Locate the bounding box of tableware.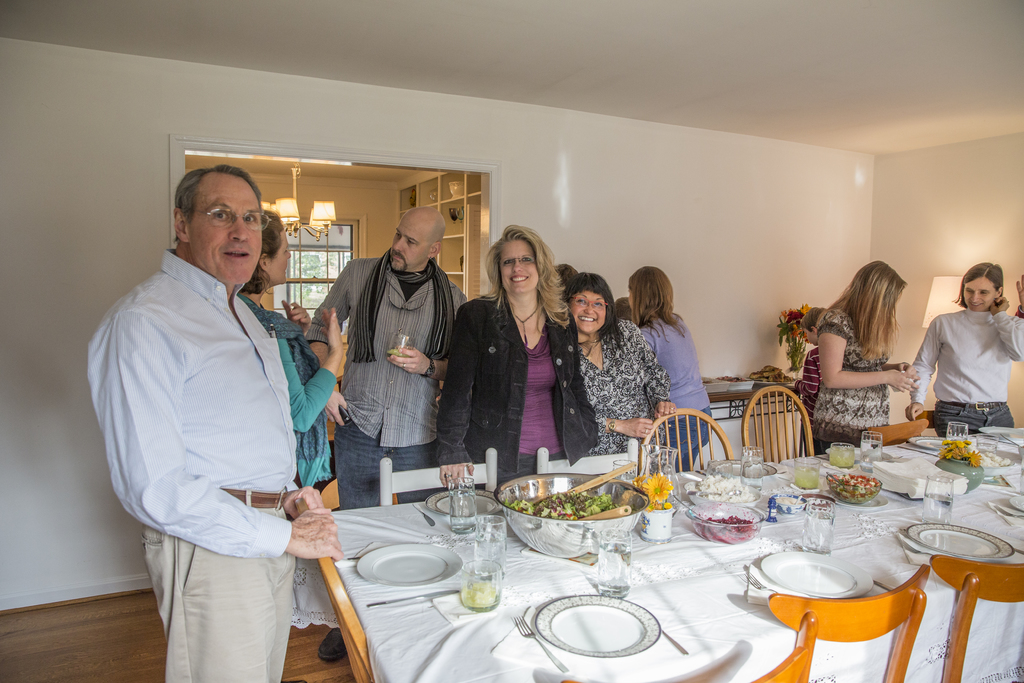
Bounding box: <region>904, 520, 1012, 559</region>.
